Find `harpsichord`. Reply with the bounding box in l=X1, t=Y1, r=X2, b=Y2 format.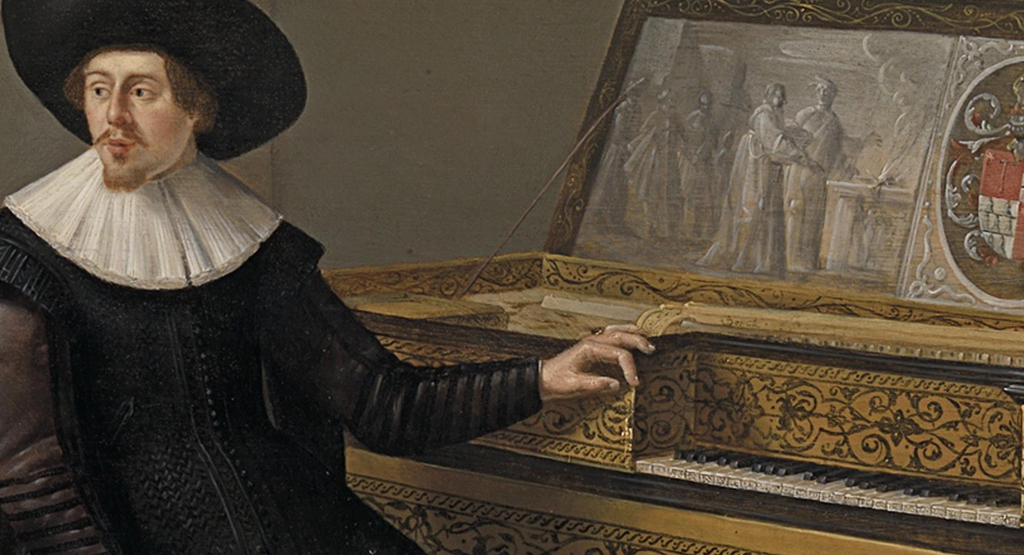
l=318, t=0, r=1023, b=554.
